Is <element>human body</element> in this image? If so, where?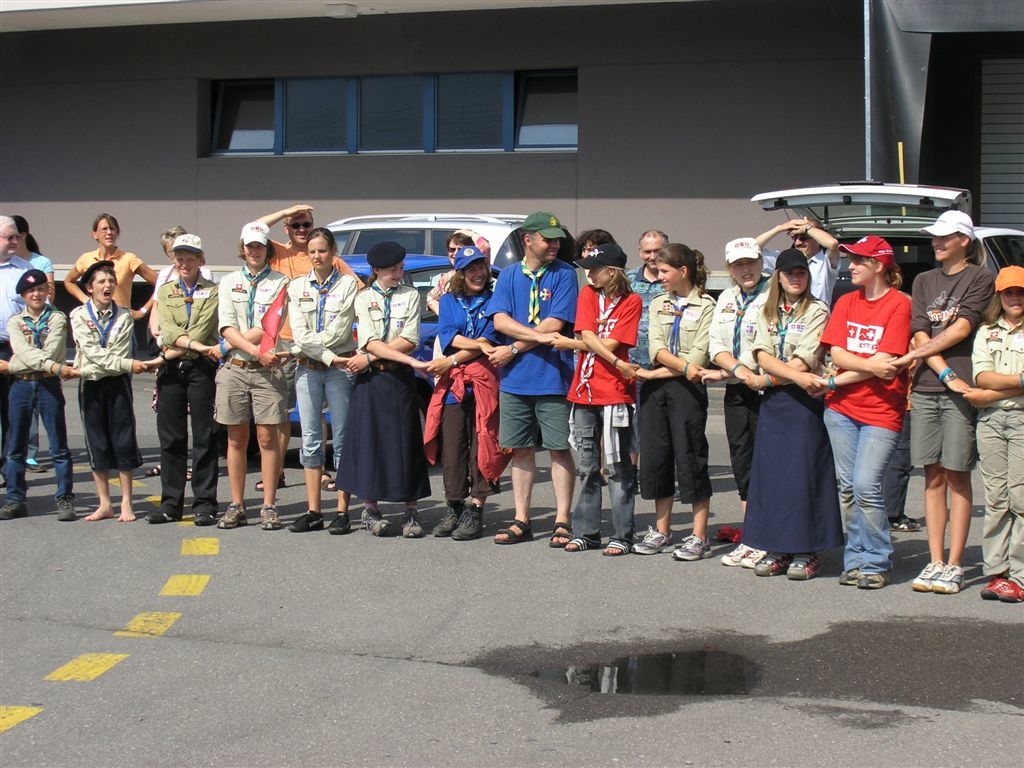
Yes, at <bbox>65, 213, 165, 358</bbox>.
